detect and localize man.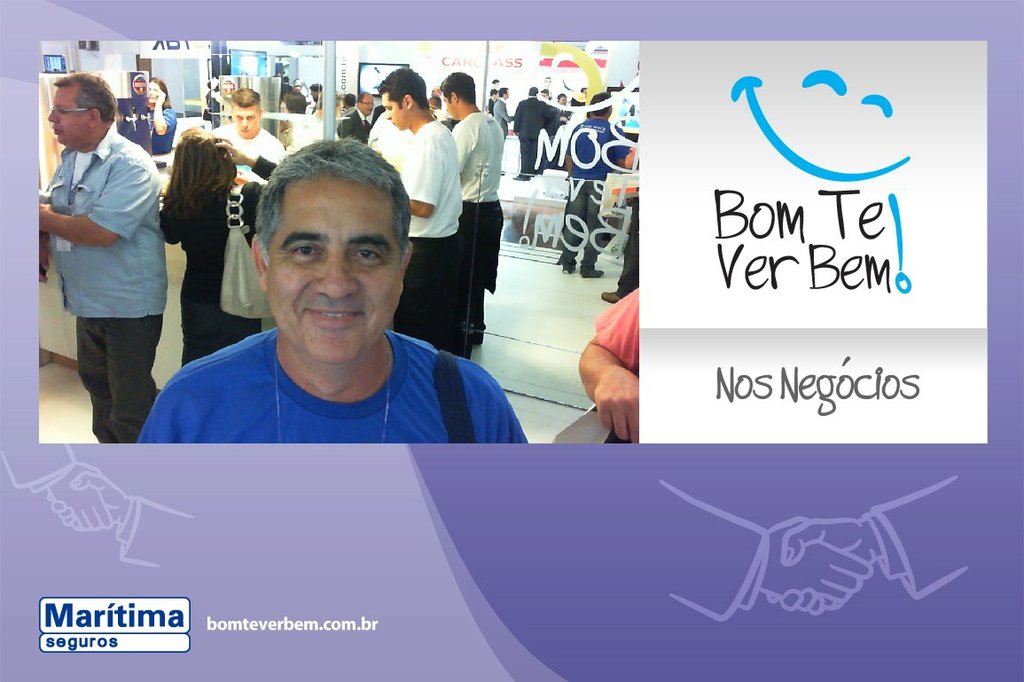
Localized at 348, 92, 379, 140.
